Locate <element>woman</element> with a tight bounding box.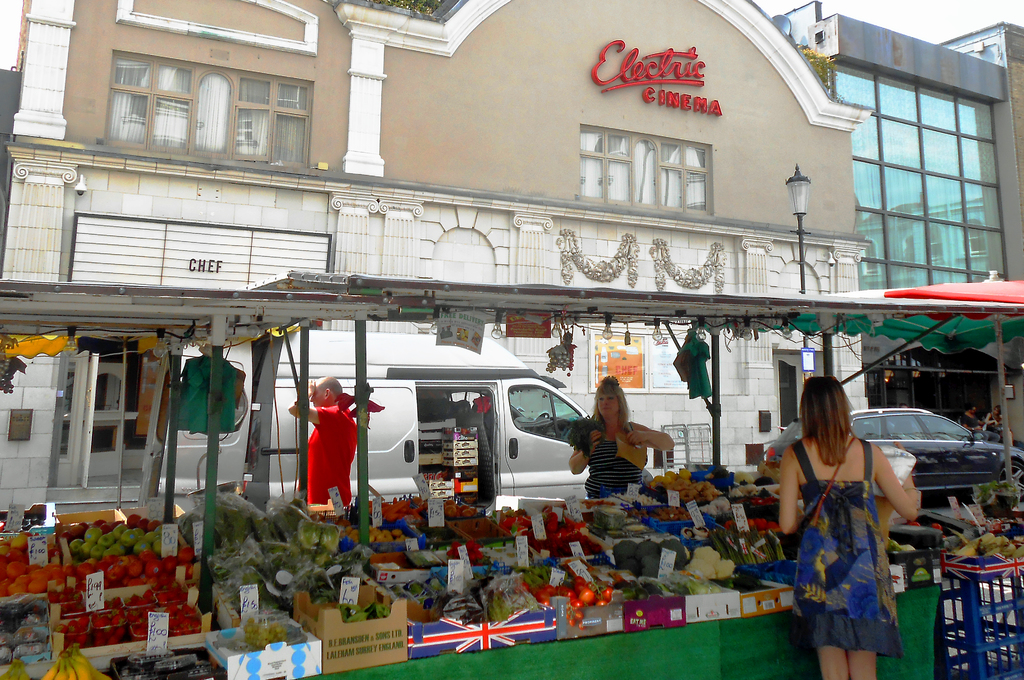
Rect(774, 378, 920, 679).
